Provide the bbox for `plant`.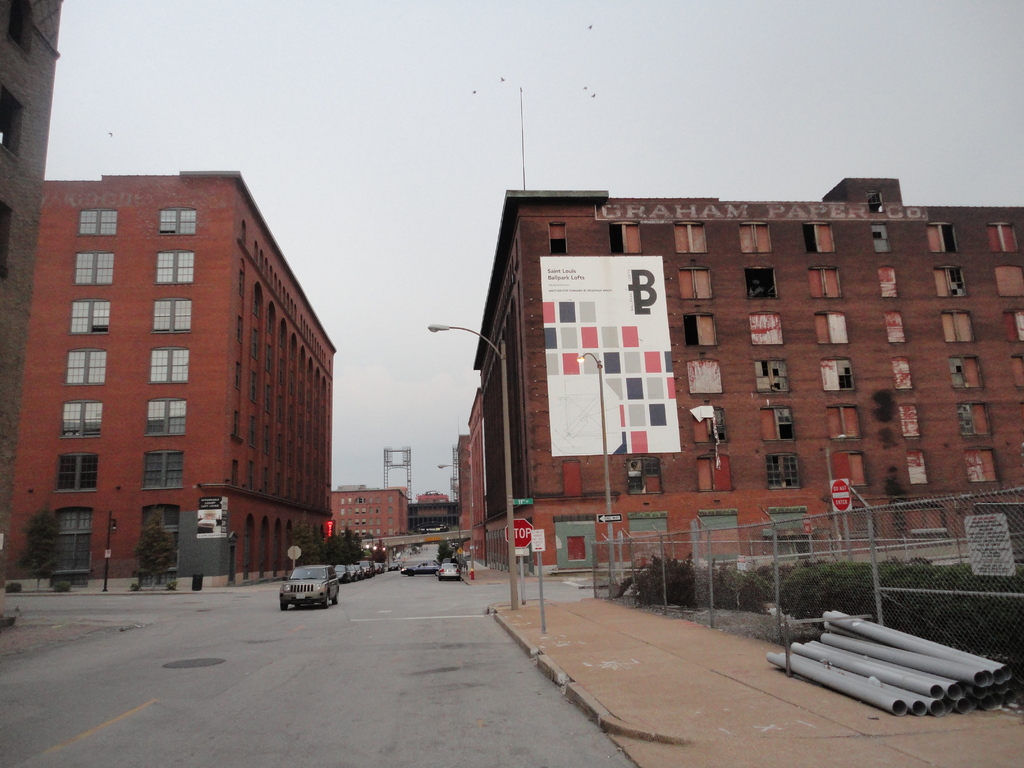
region(5, 579, 24, 594).
